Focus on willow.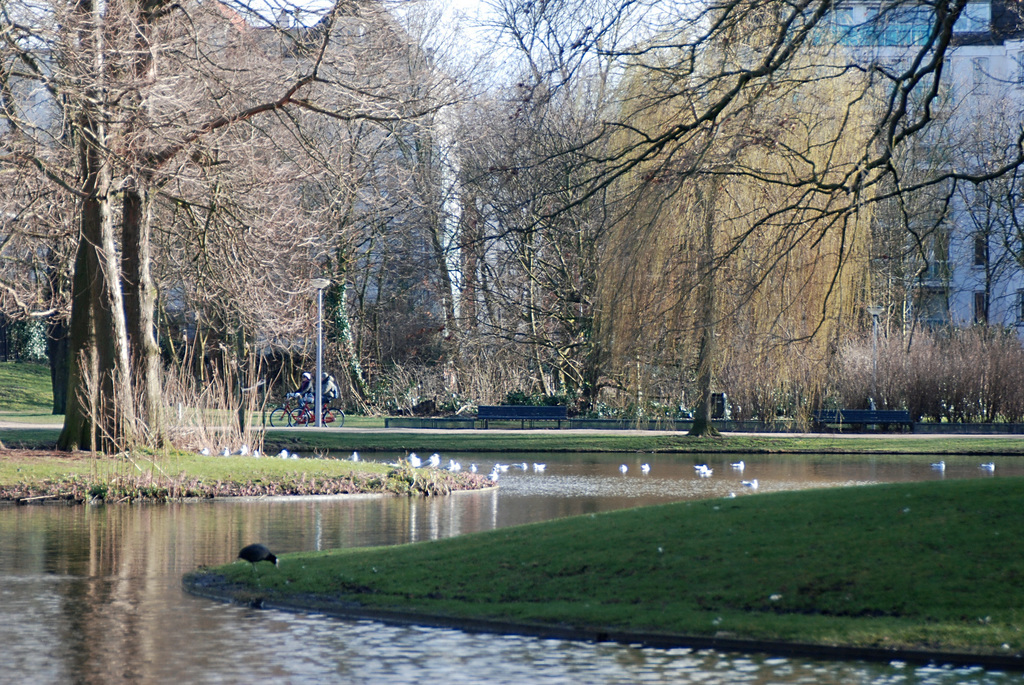
Focused at pyautogui.locateOnScreen(593, 23, 888, 435).
